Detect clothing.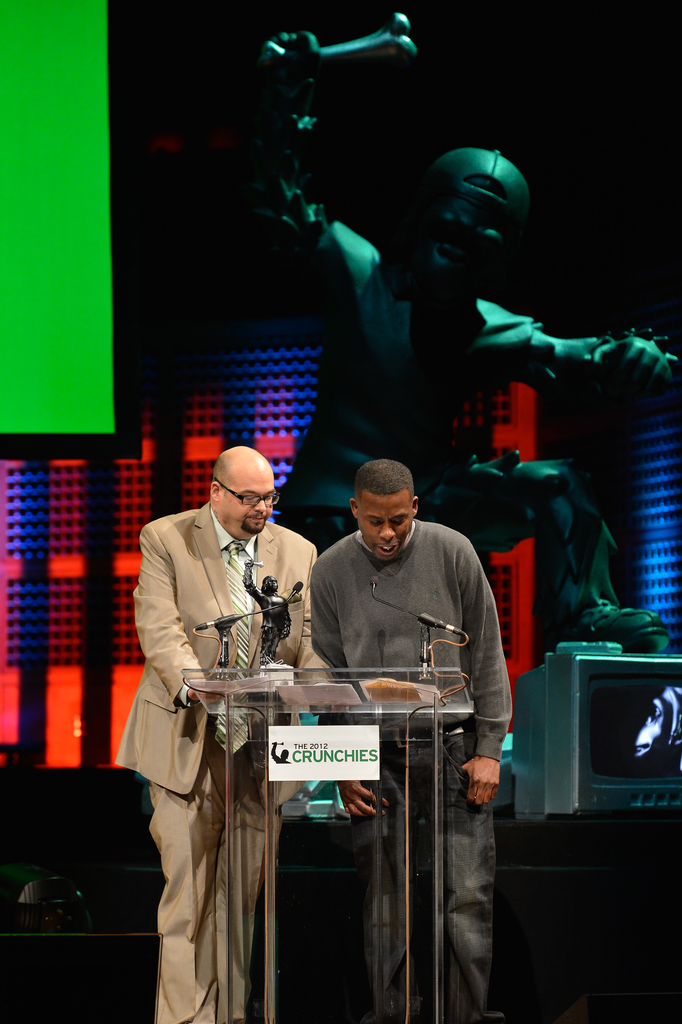
Detected at x1=309 y1=517 x2=516 y2=1023.
